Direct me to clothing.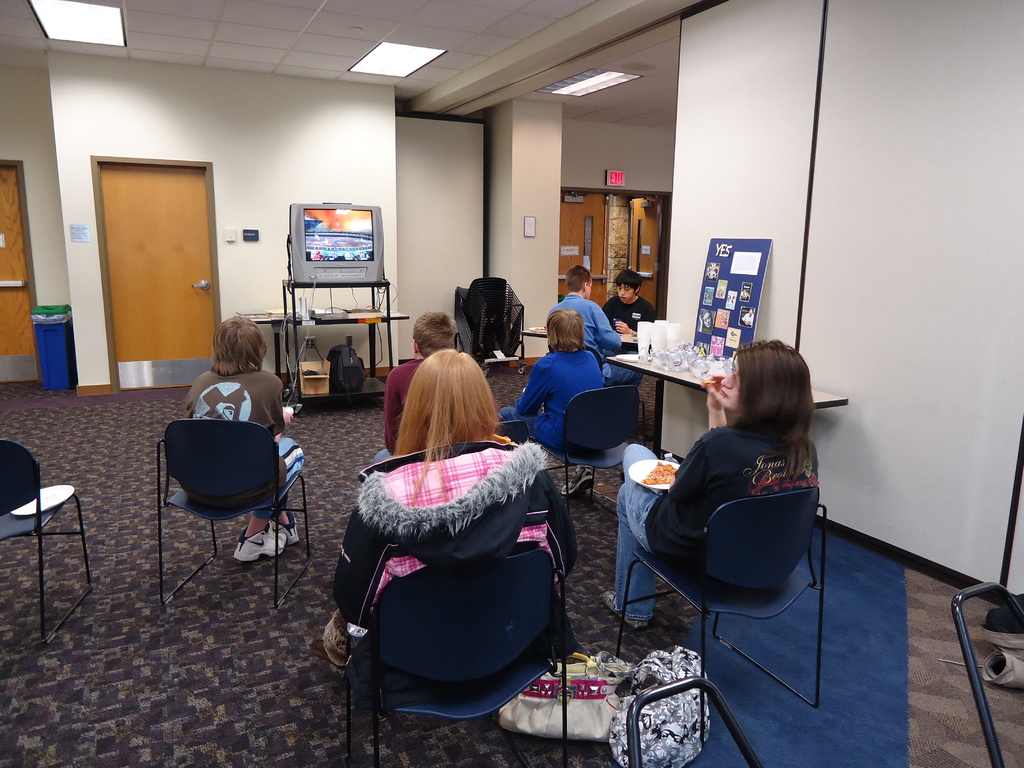
Direction: 185, 369, 305, 522.
